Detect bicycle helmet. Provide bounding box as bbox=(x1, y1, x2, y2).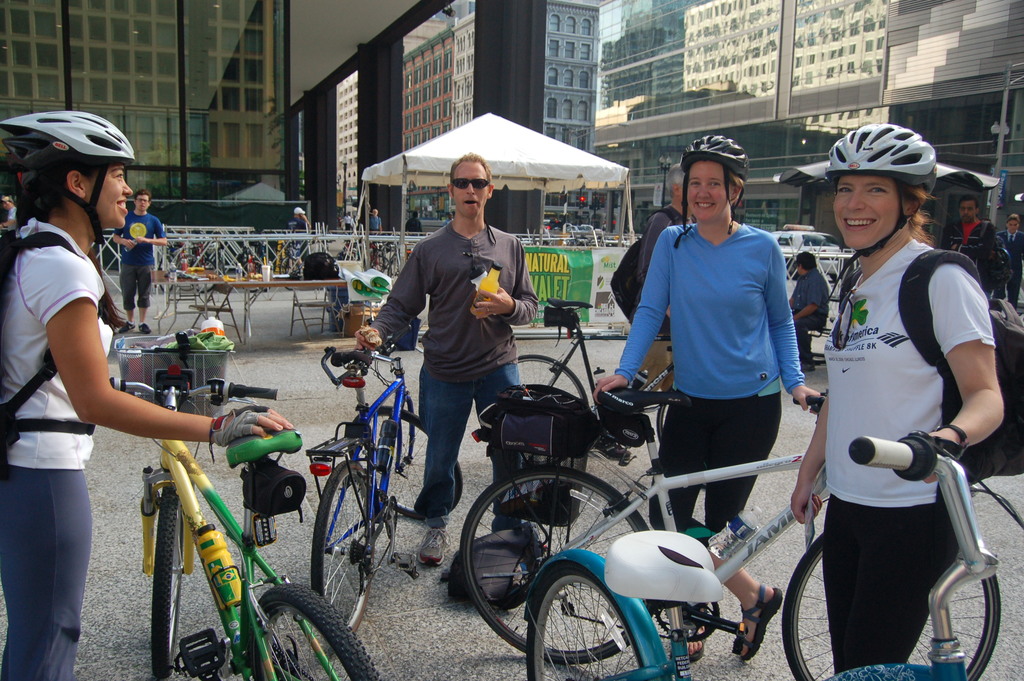
bbox=(824, 120, 939, 302).
